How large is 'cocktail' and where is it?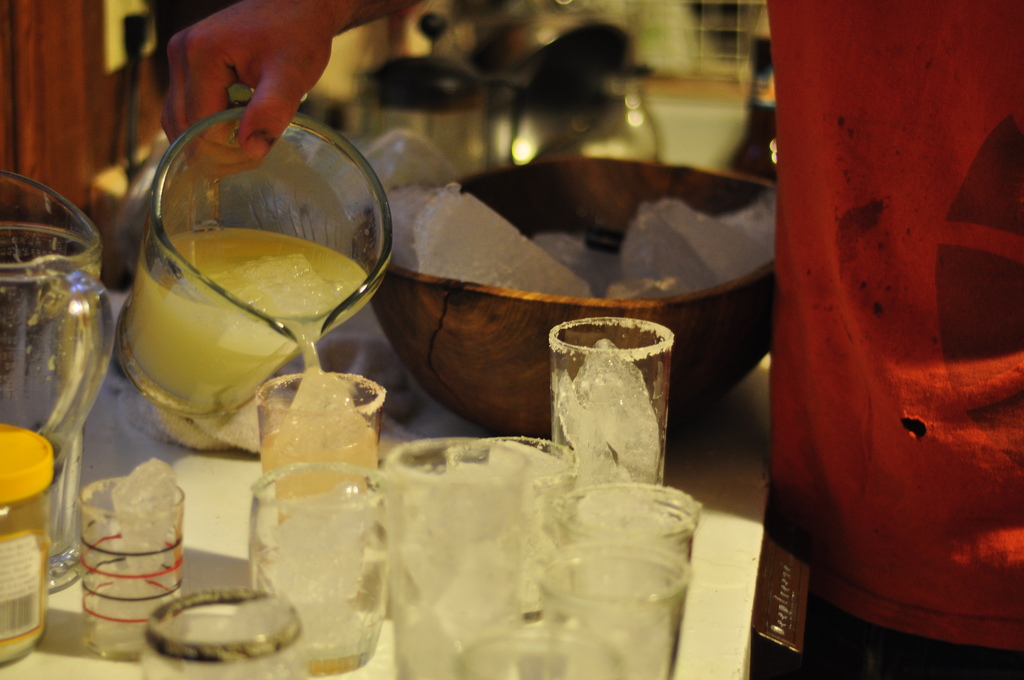
Bounding box: 557 478 705 593.
